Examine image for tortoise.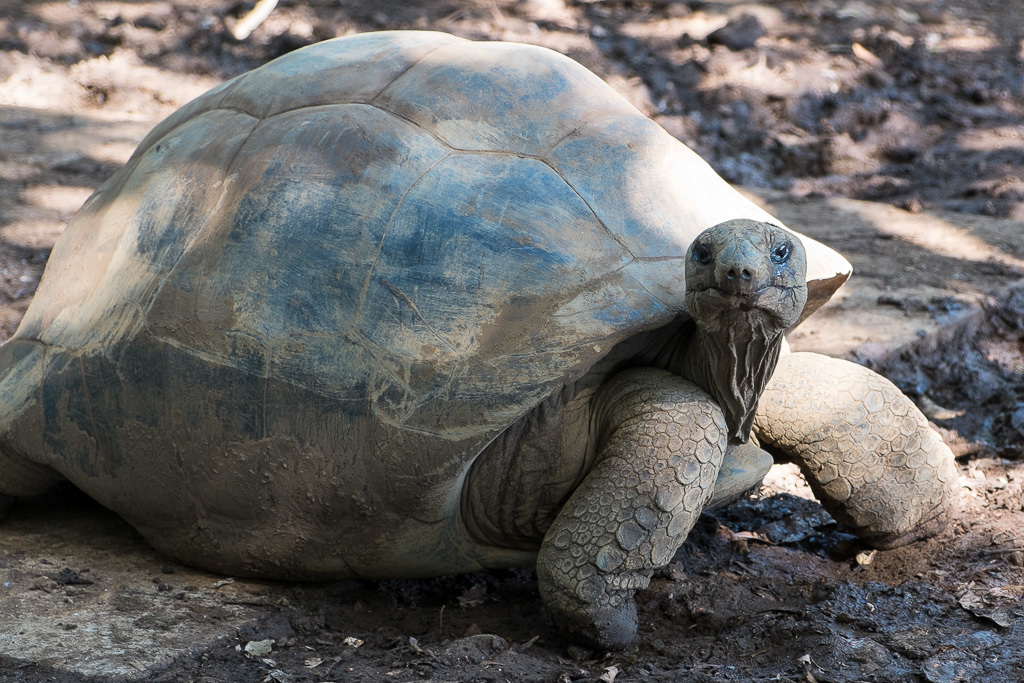
Examination result: 0 29 970 661.
